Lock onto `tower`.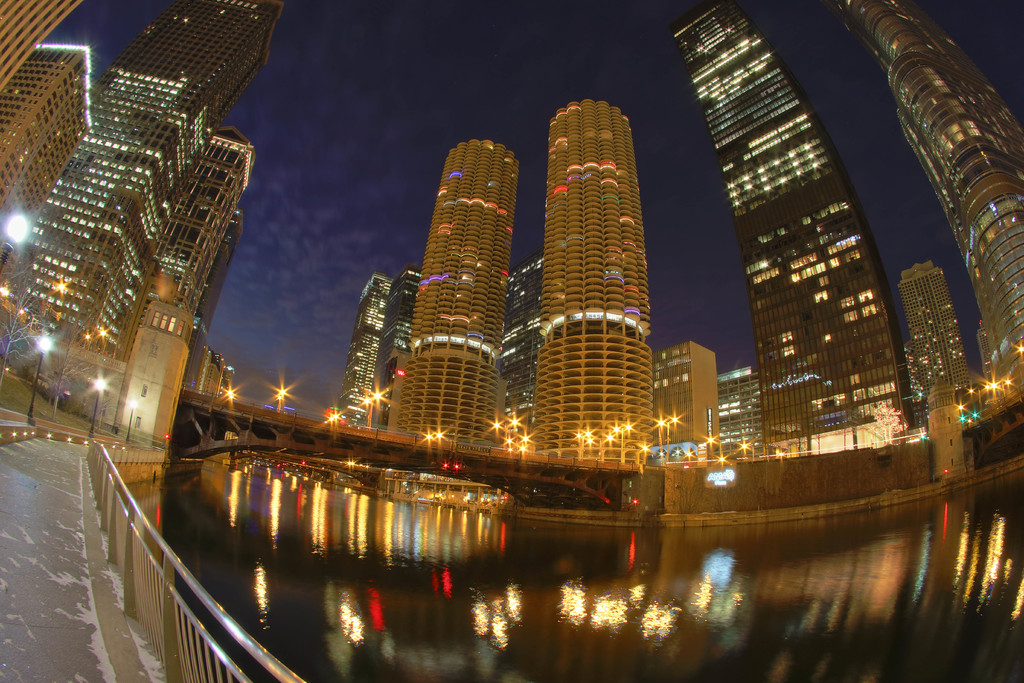
Locked: locate(536, 96, 646, 470).
